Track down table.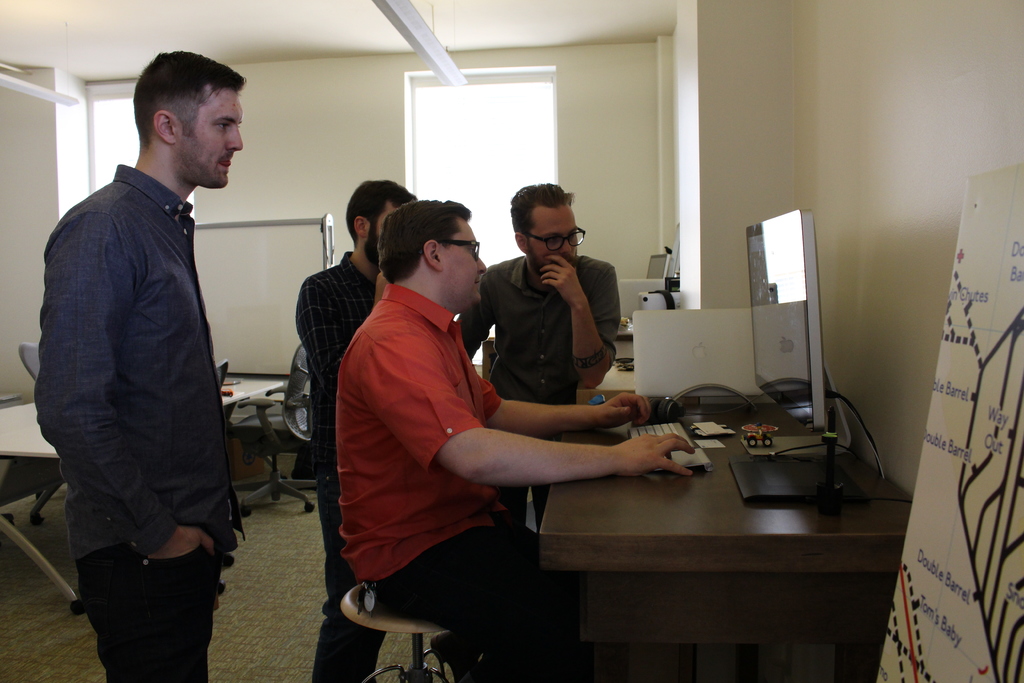
Tracked to [left=0, top=375, right=282, bottom=620].
